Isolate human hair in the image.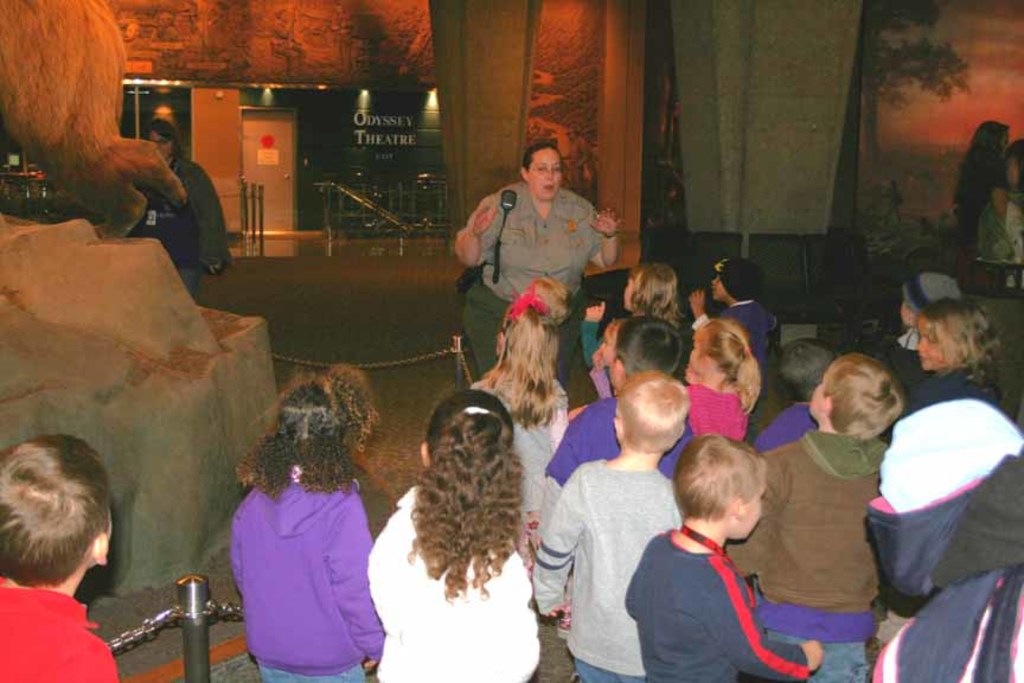
Isolated region: (628, 258, 686, 333).
